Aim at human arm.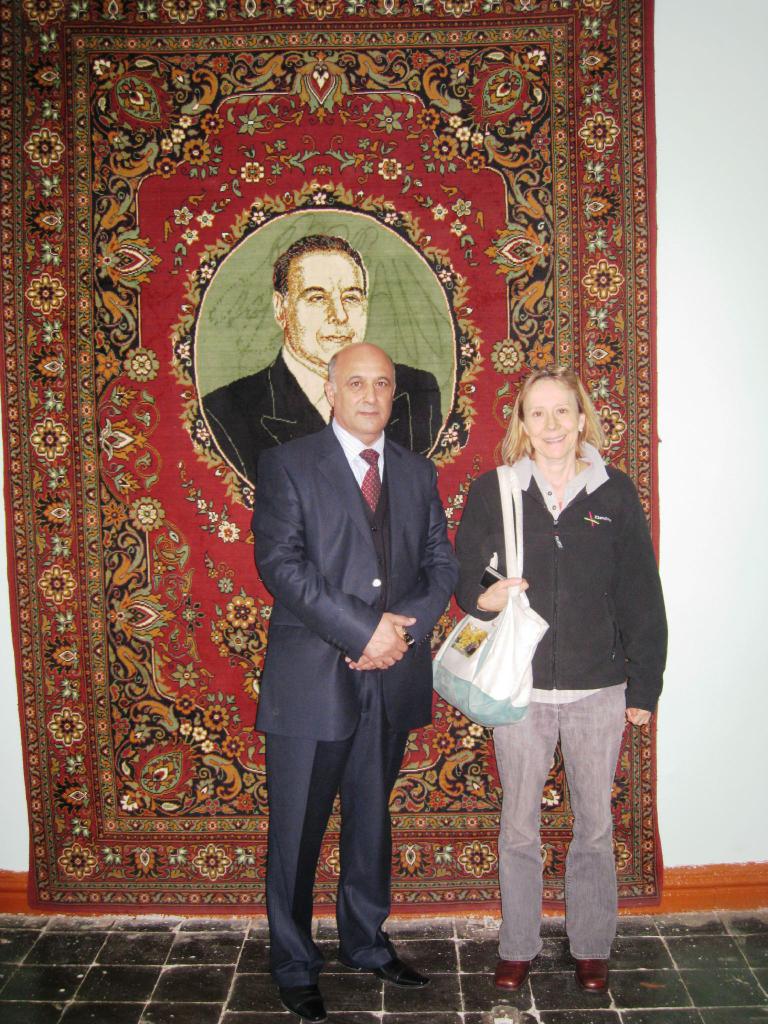
Aimed at detection(403, 454, 457, 650).
